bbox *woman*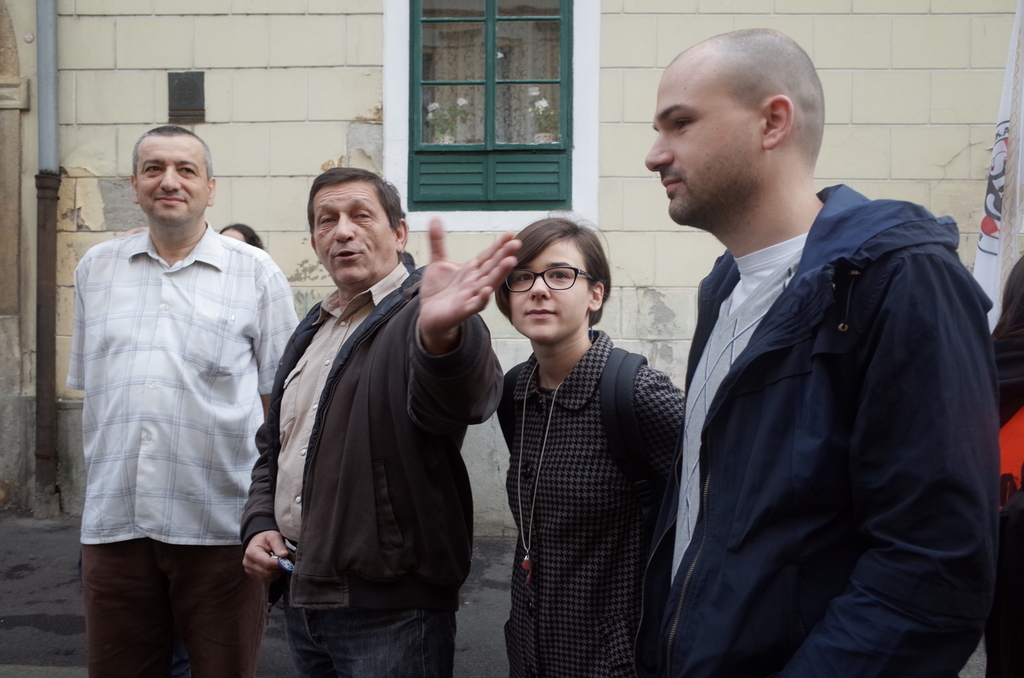
select_region(130, 223, 262, 249)
